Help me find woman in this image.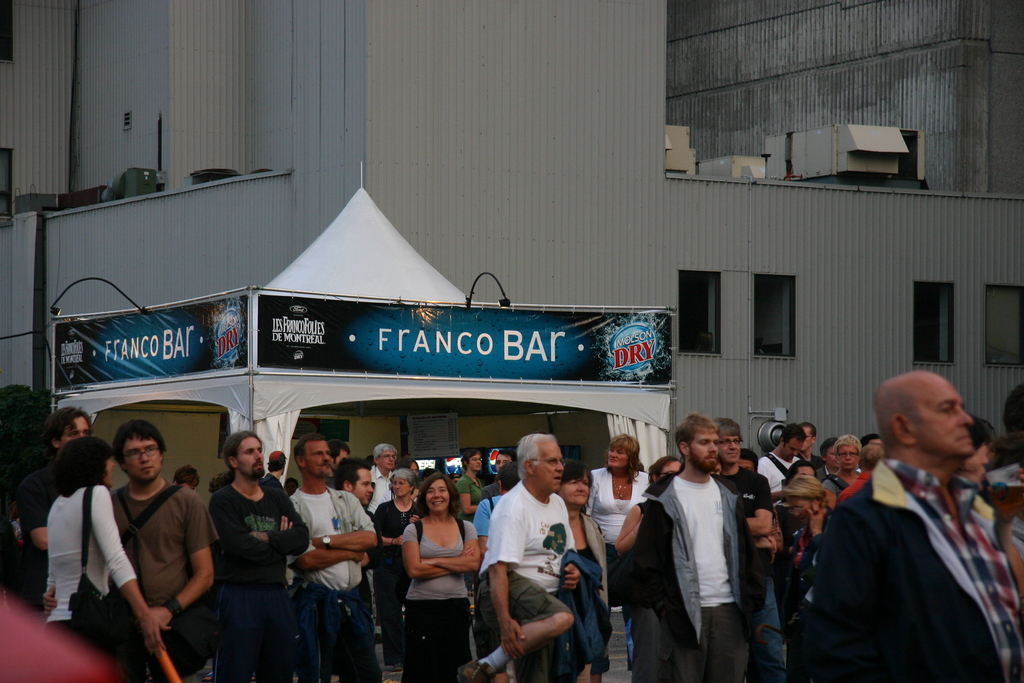
Found it: Rect(821, 430, 866, 504).
